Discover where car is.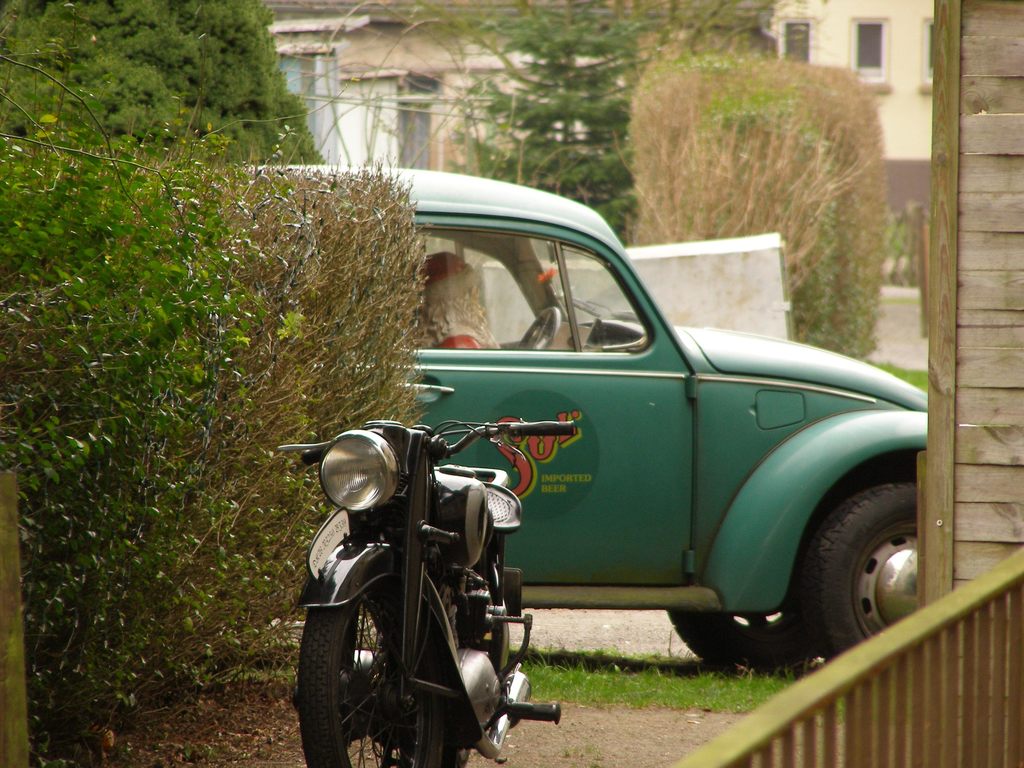
Discovered at {"left": 278, "top": 159, "right": 977, "bottom": 725}.
